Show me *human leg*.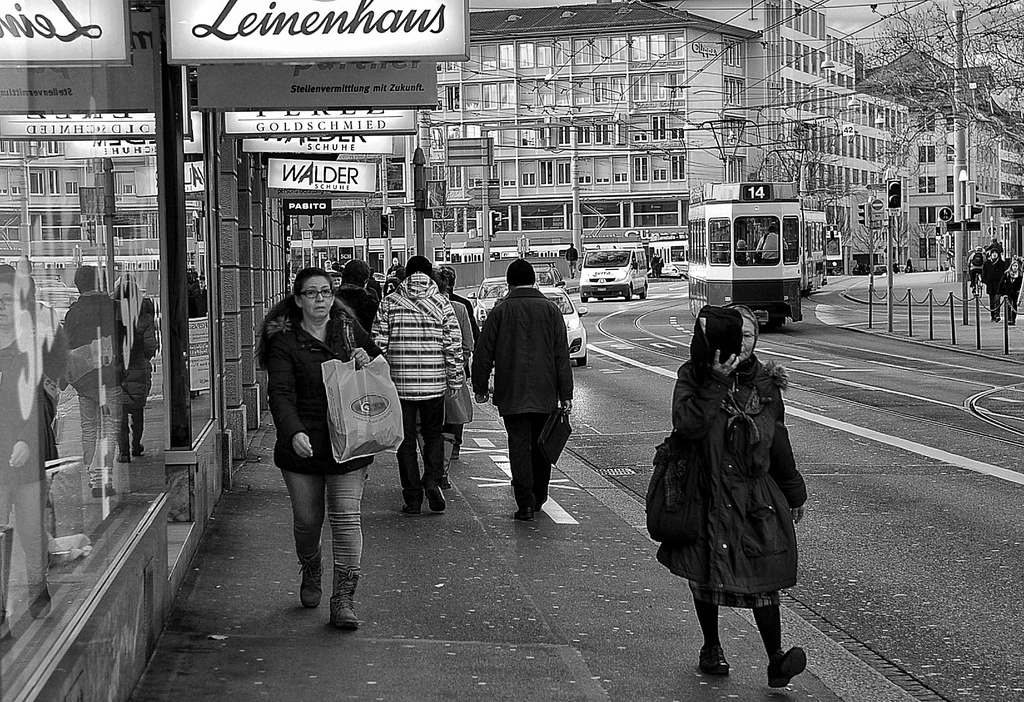
*human leg* is here: [696,600,734,674].
